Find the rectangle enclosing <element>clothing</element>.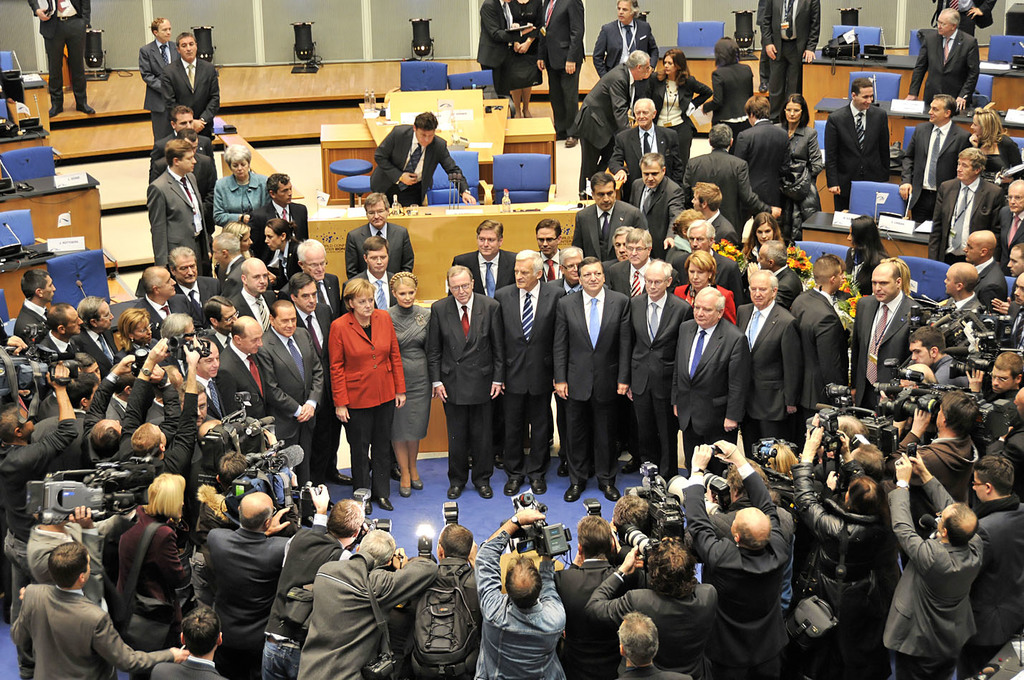
[367,118,468,205].
